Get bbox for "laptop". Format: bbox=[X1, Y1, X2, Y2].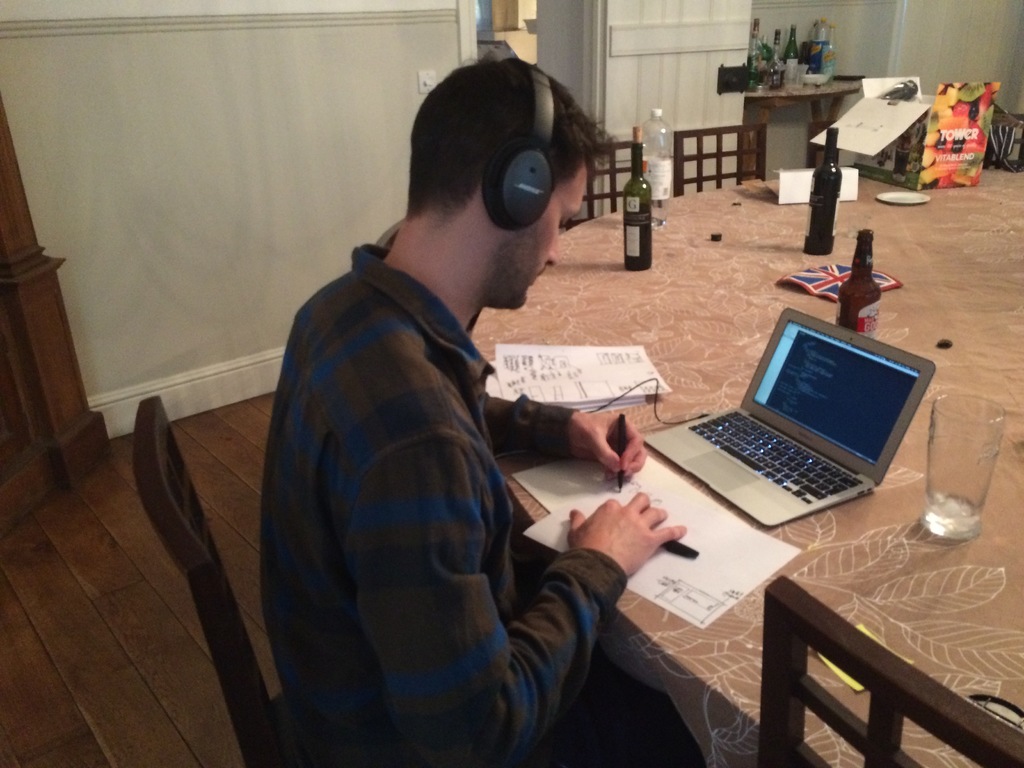
bbox=[655, 295, 926, 527].
